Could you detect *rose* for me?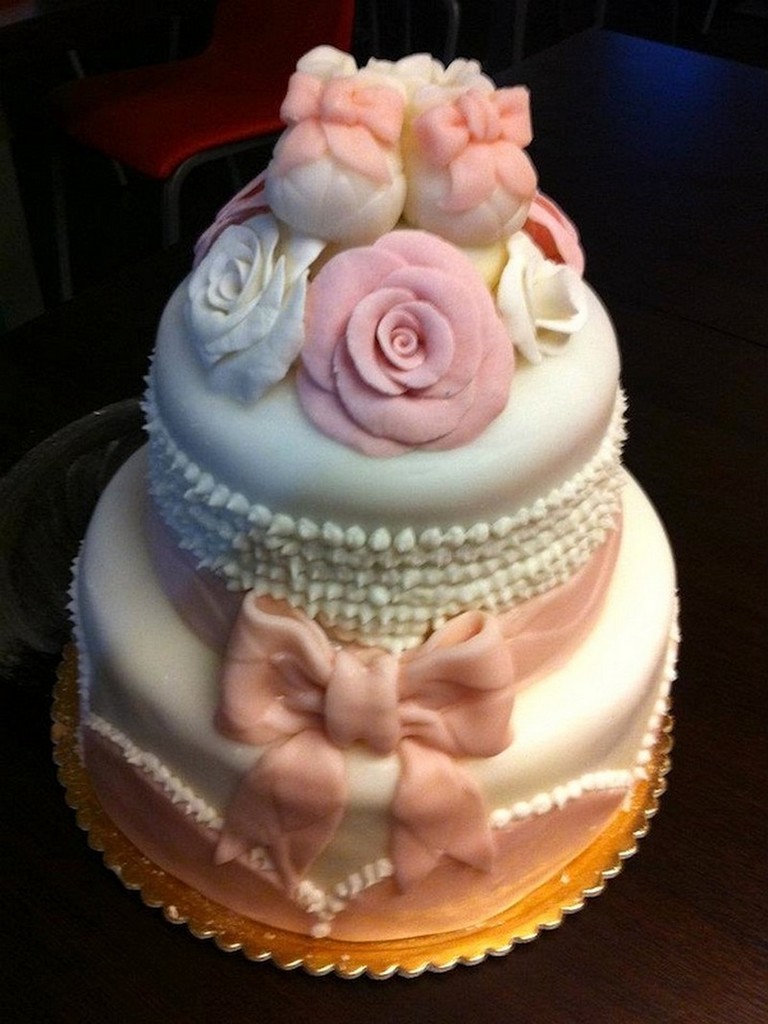
Detection result: crop(524, 191, 585, 271).
